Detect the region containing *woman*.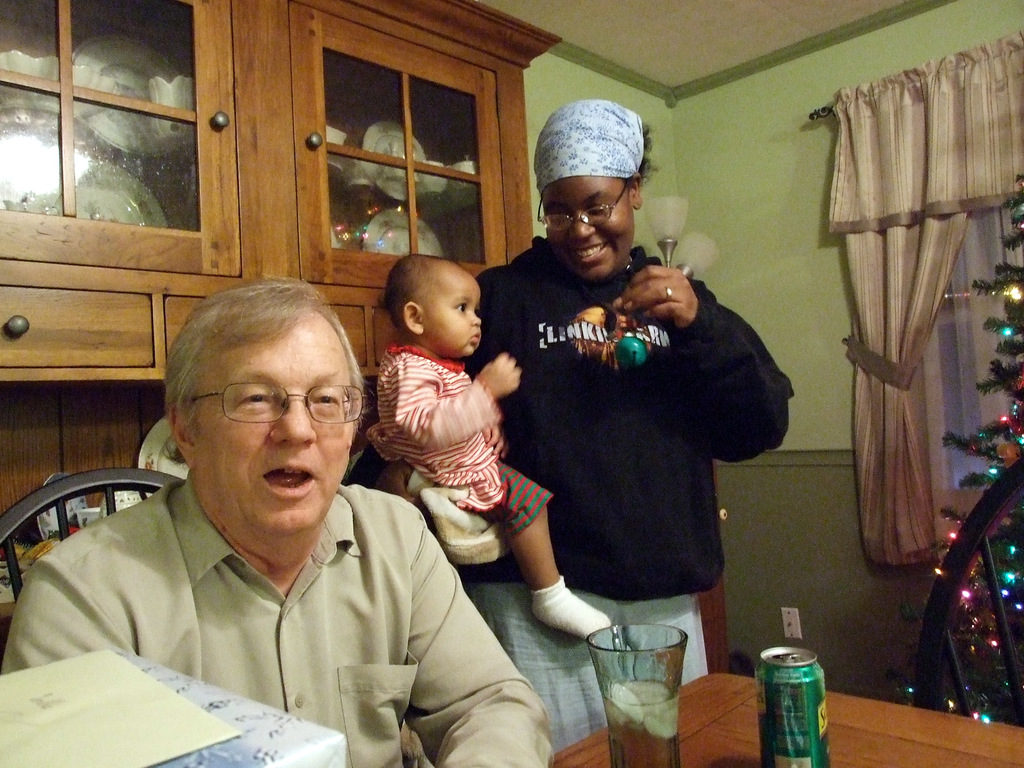
476:95:799:750.
